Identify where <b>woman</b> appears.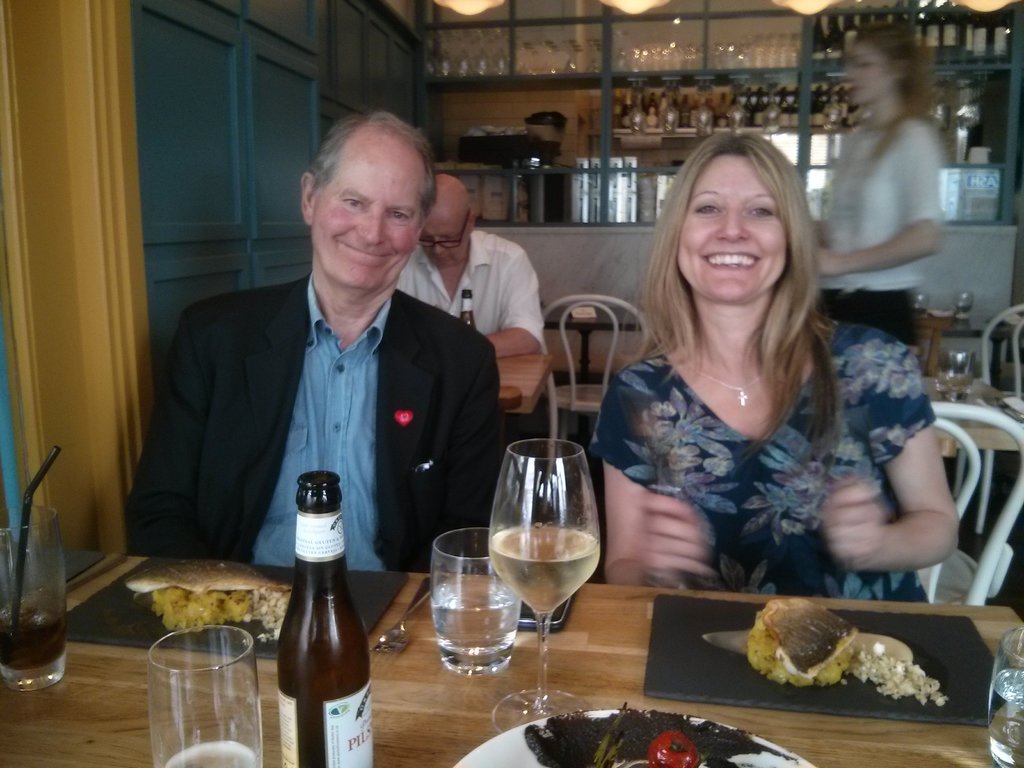
Appears at bbox=[572, 134, 936, 617].
